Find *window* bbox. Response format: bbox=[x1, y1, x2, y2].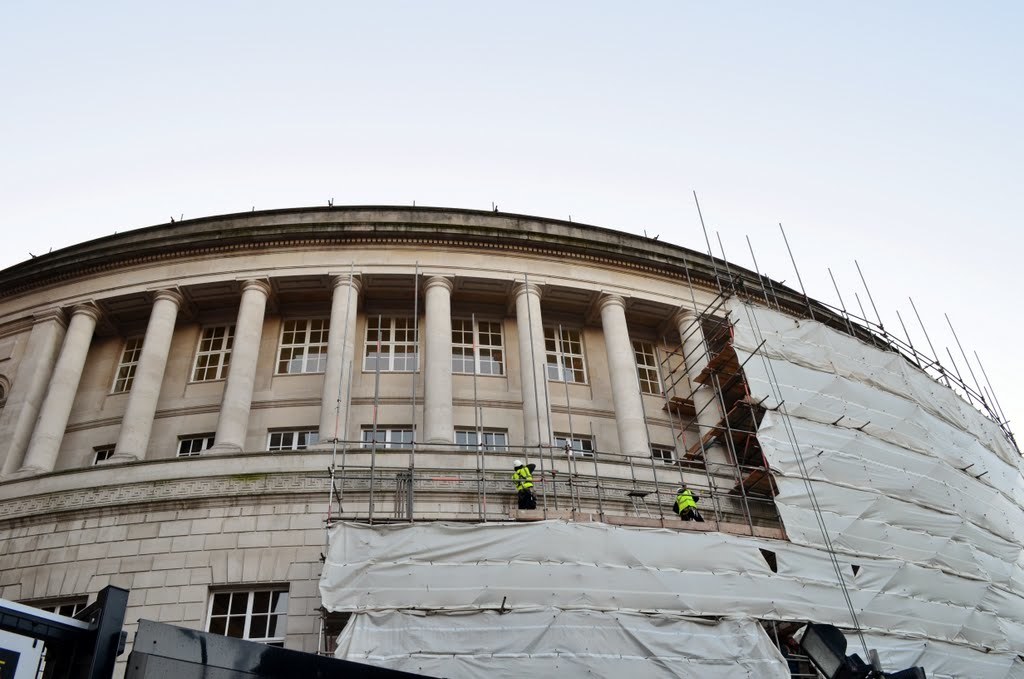
bbox=[90, 442, 113, 463].
